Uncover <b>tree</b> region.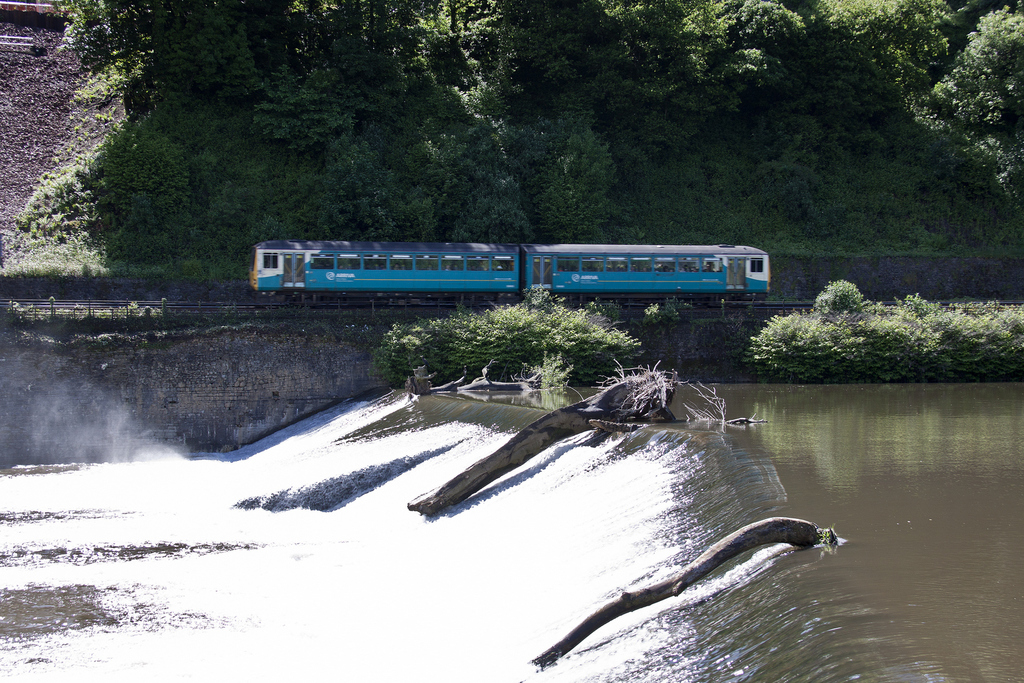
Uncovered: [left=744, top=277, right=1023, bottom=385].
